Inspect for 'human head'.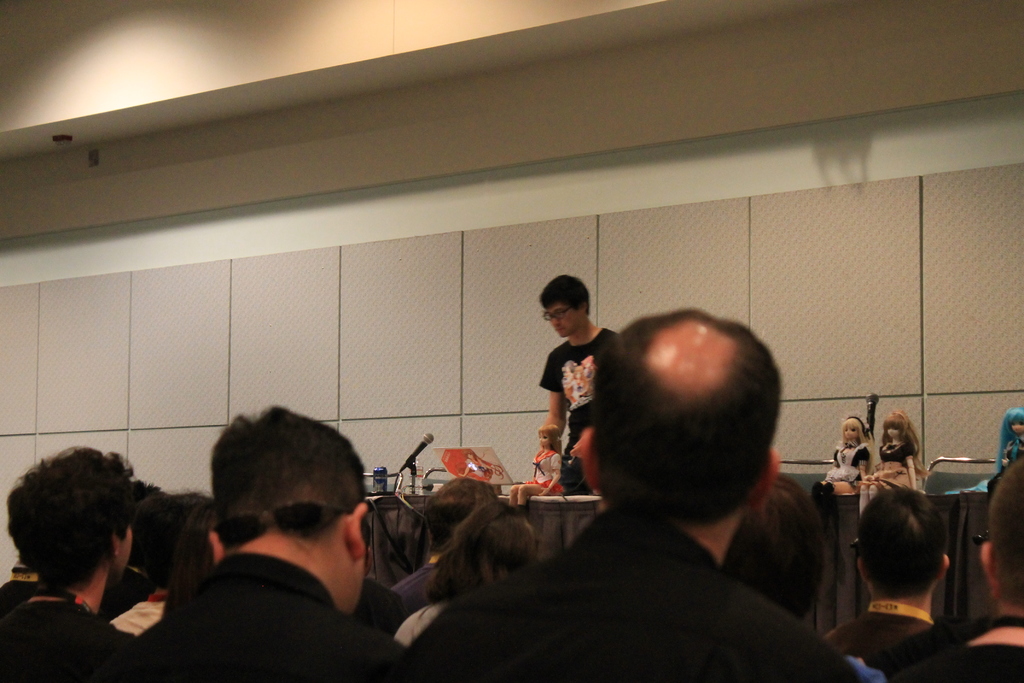
Inspection: select_region(429, 479, 499, 559).
